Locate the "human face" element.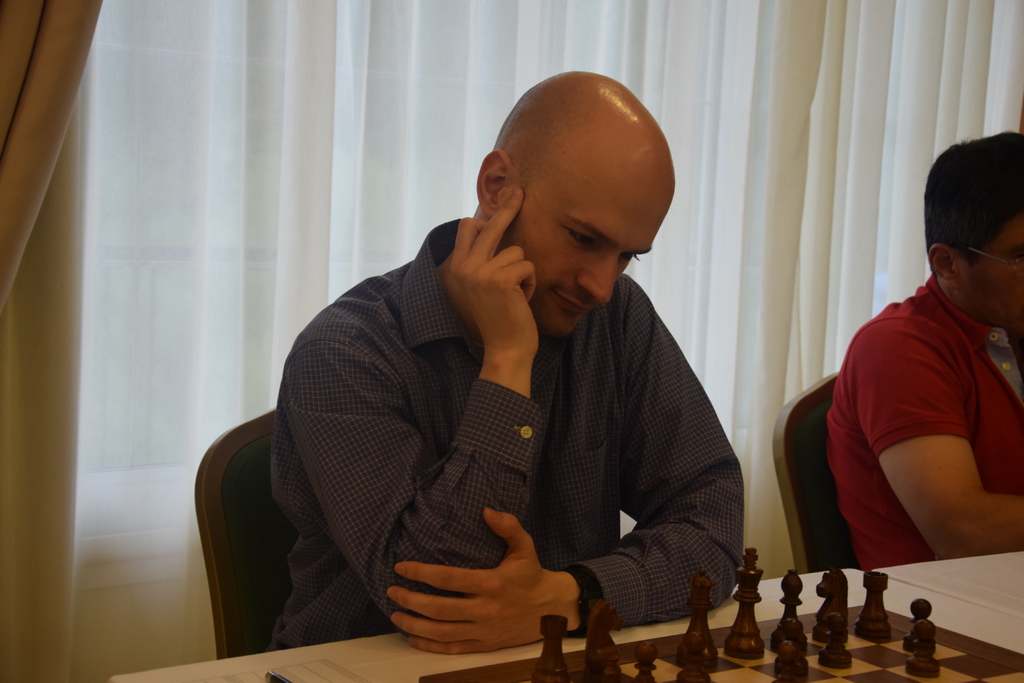
Element bbox: [955,214,1023,332].
